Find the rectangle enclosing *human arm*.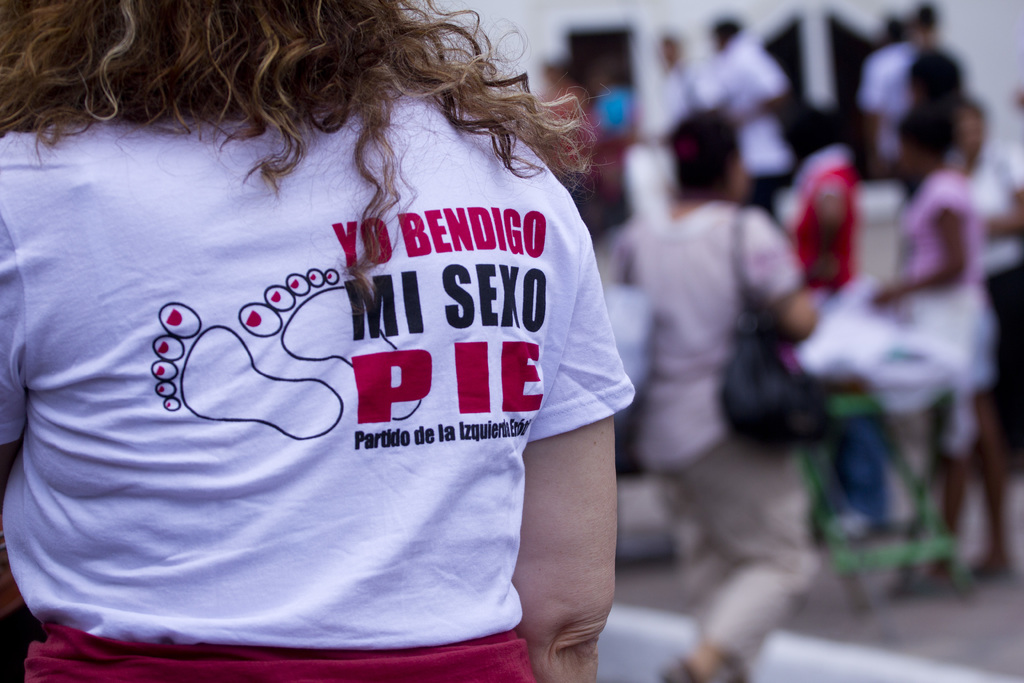
bbox=(870, 184, 979, 308).
